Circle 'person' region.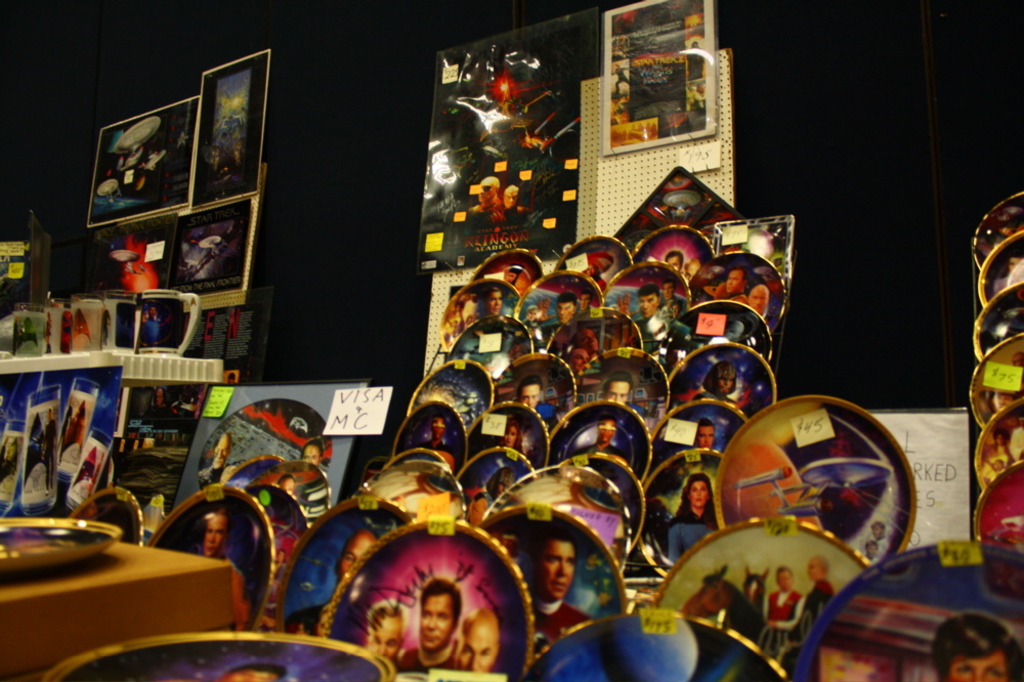
Region: (x1=465, y1=479, x2=483, y2=523).
